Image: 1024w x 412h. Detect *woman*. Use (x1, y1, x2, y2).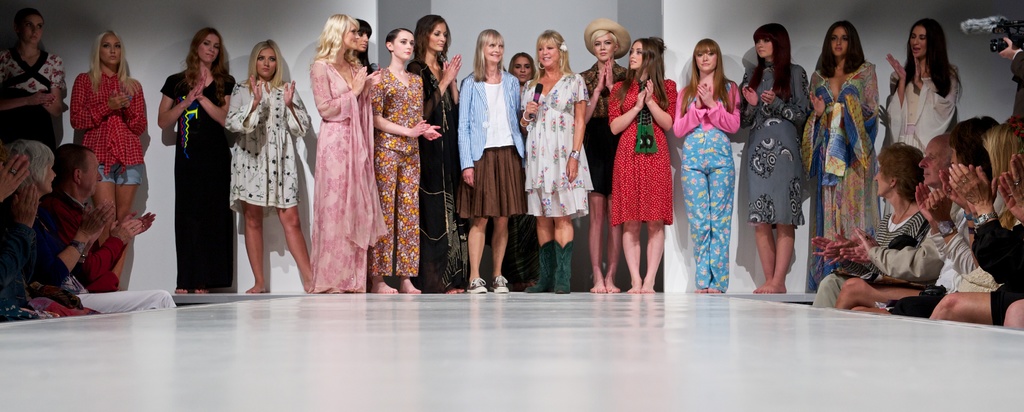
(65, 27, 152, 290).
